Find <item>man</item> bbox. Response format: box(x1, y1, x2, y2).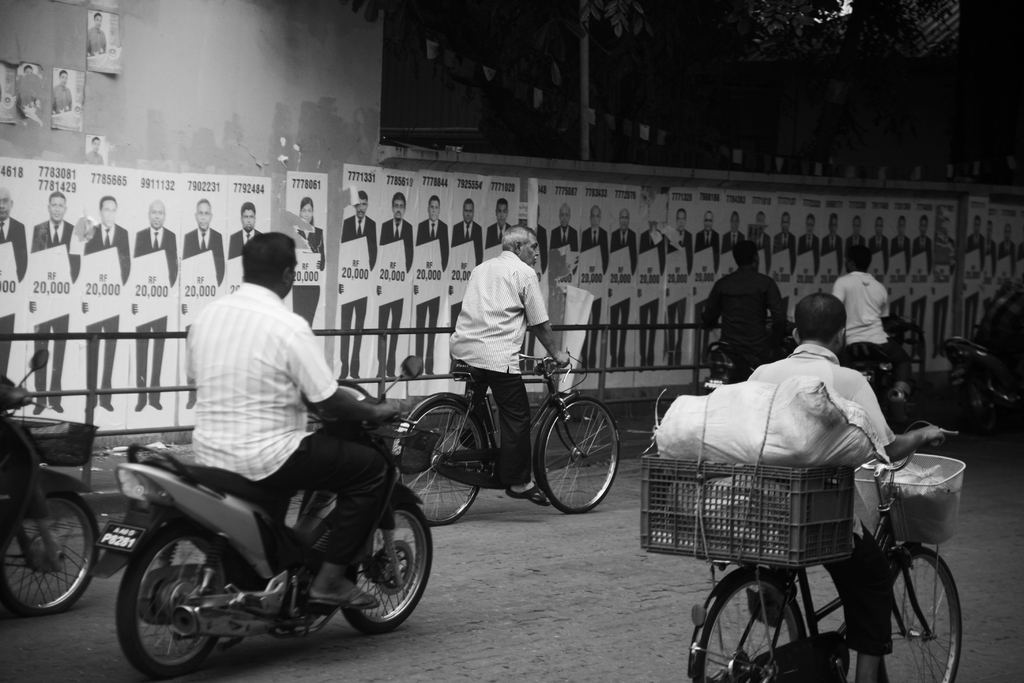
box(0, 186, 29, 378).
